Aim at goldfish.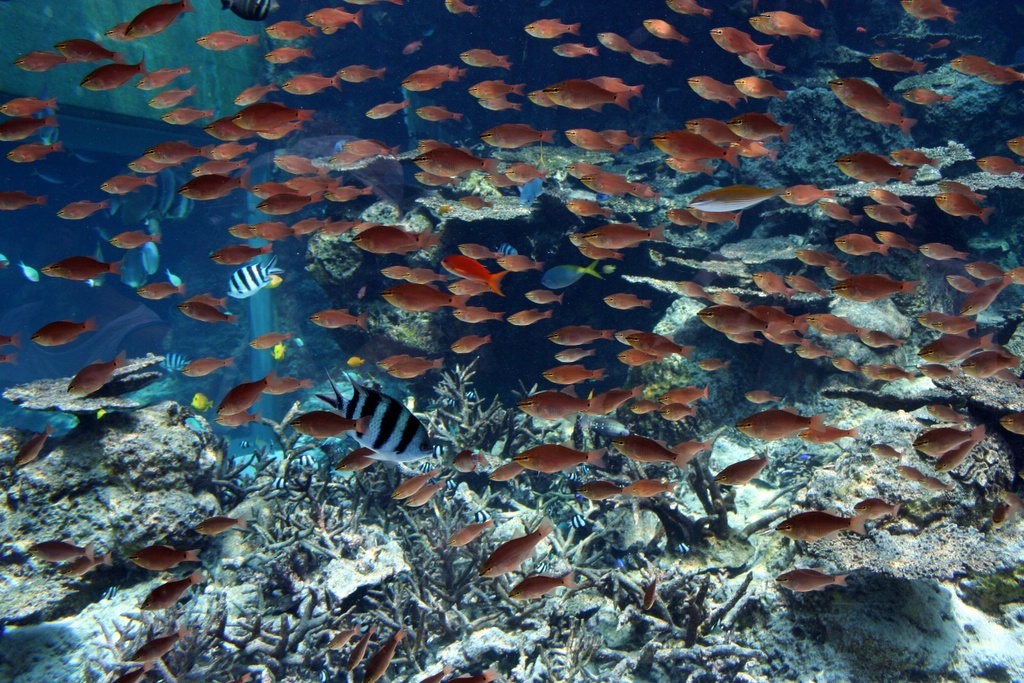
Aimed at [935, 192, 991, 224].
